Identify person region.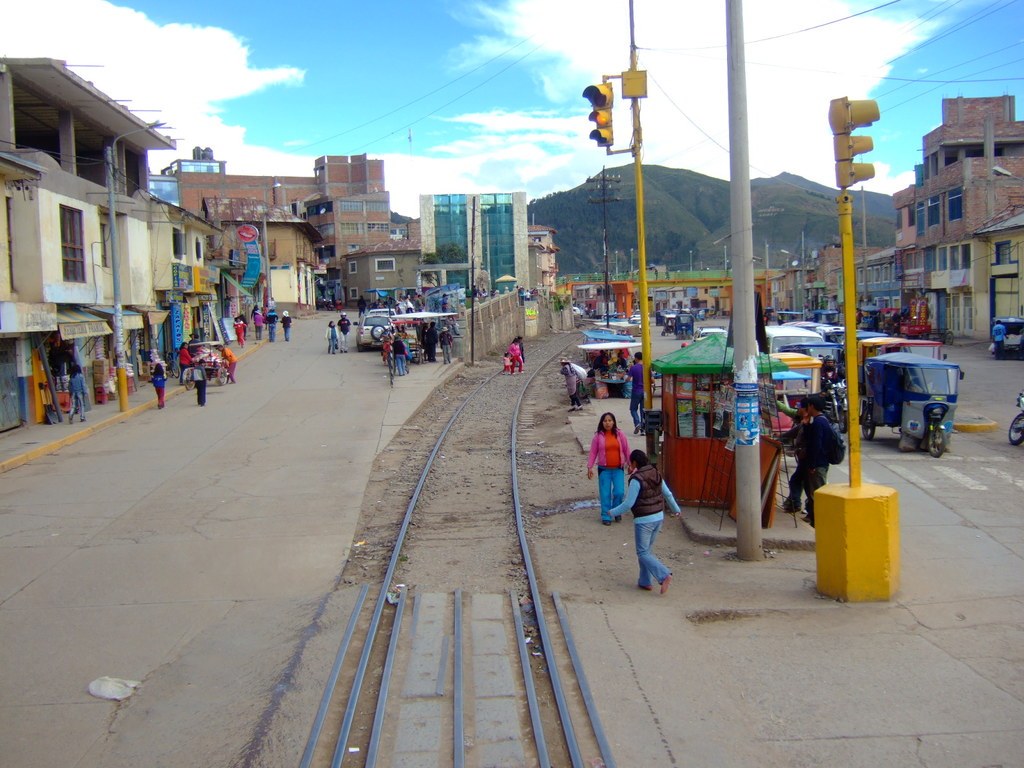
Region: <bbox>328, 320, 338, 360</bbox>.
